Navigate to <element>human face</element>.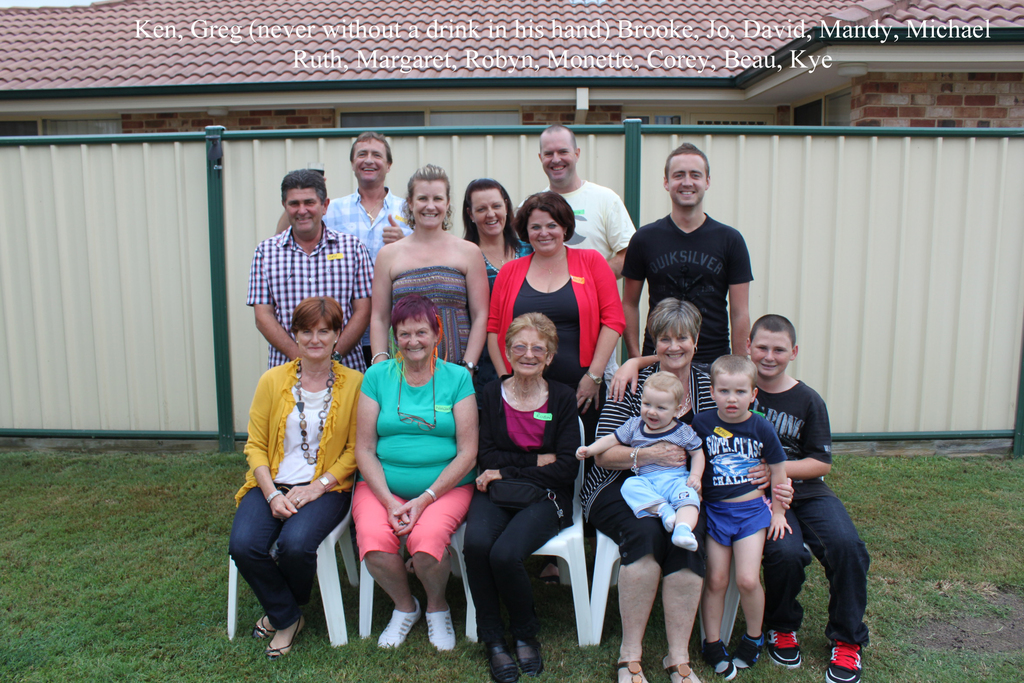
Navigation target: [660, 329, 692, 366].
